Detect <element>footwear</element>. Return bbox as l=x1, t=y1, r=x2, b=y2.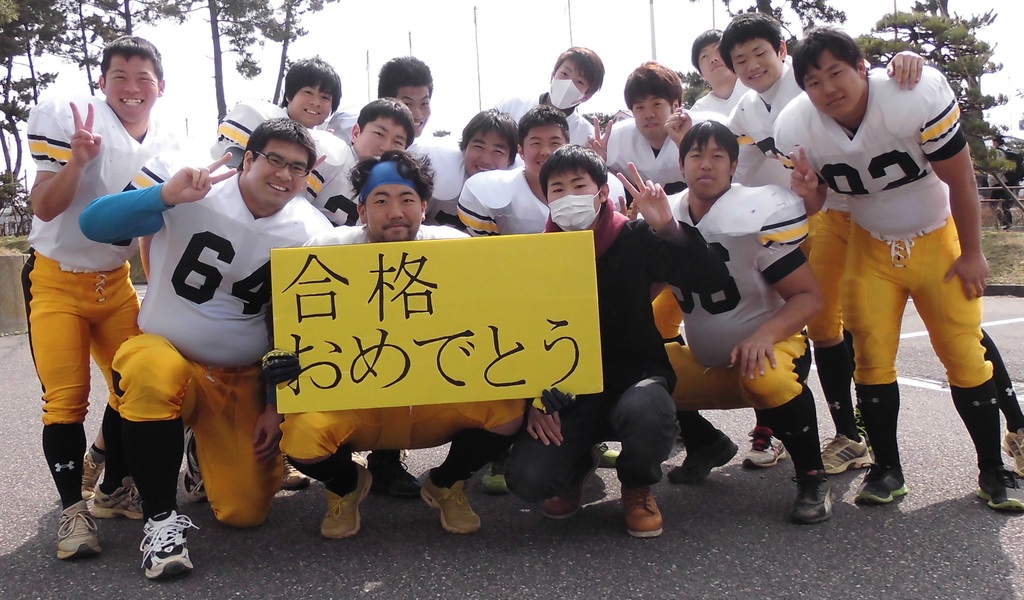
l=319, t=468, r=373, b=543.
